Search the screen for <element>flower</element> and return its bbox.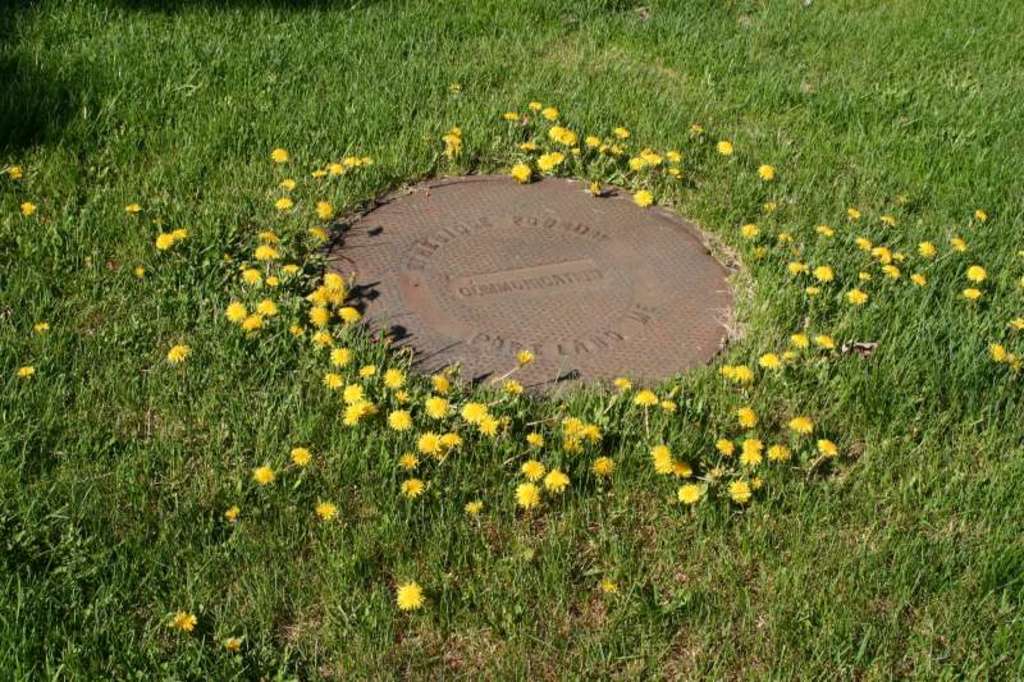
Found: [x1=6, y1=166, x2=20, y2=180].
